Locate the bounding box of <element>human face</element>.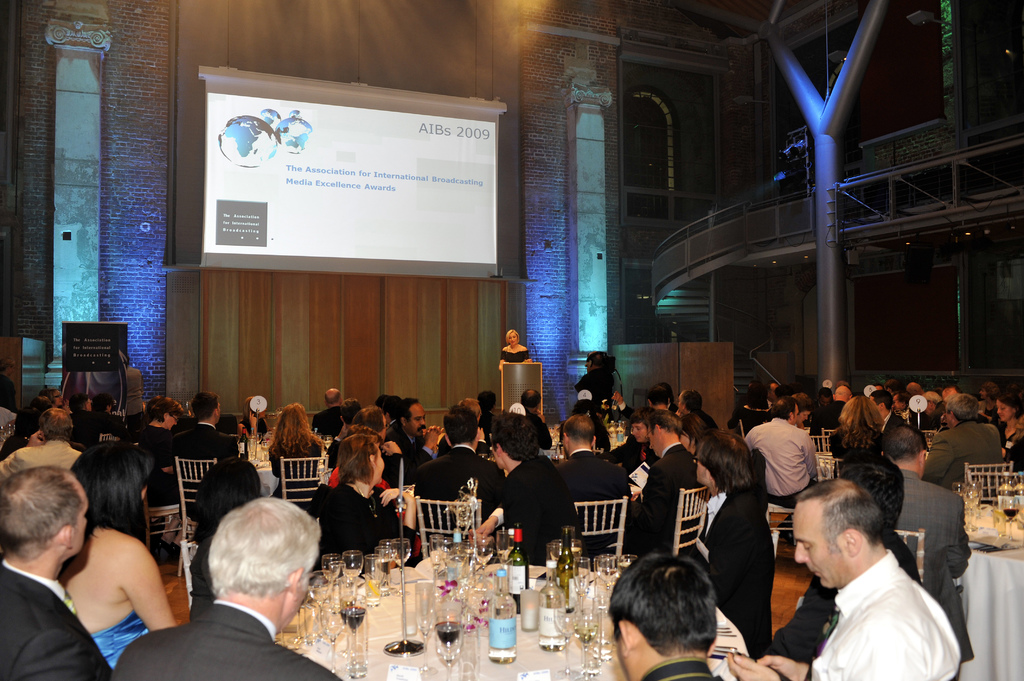
Bounding box: crop(792, 506, 844, 591).
